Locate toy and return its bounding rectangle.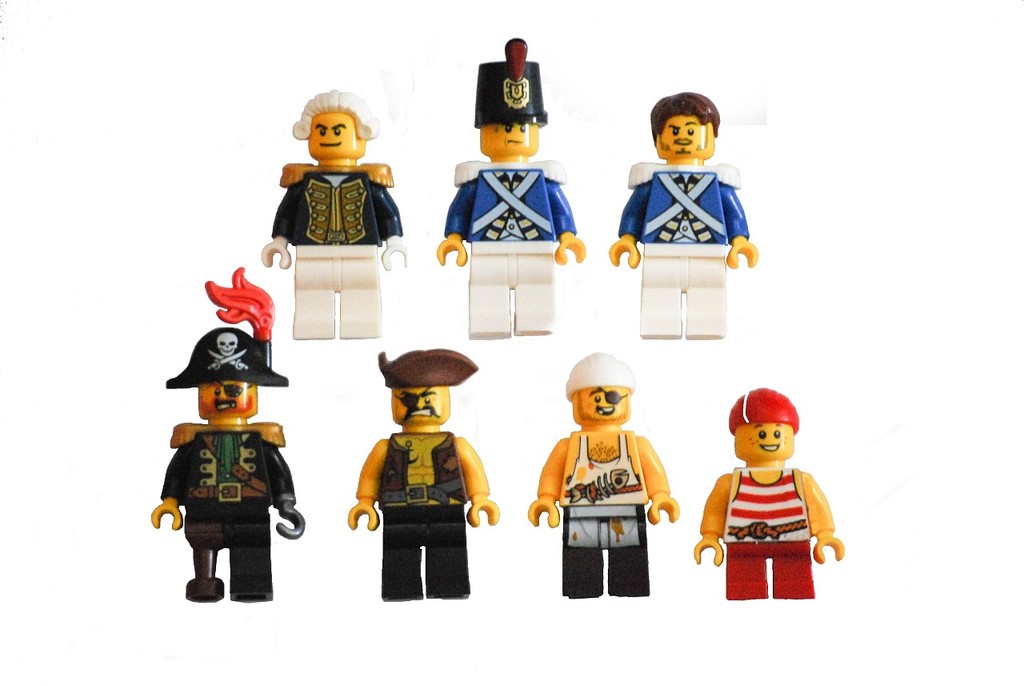
(525,347,681,601).
